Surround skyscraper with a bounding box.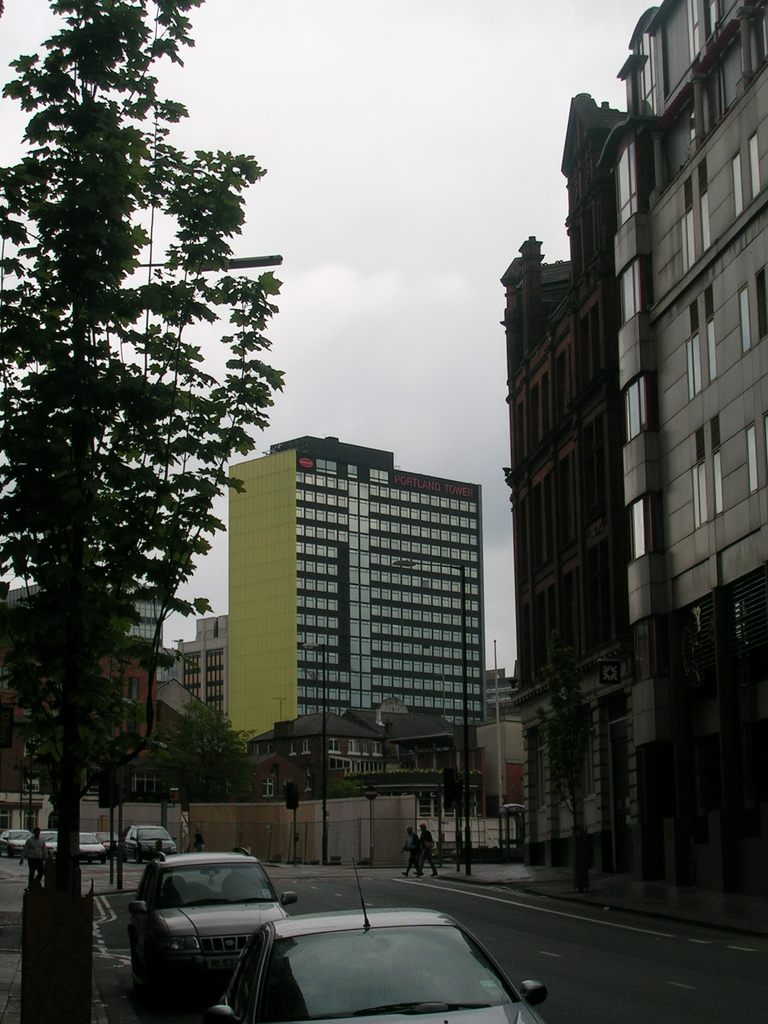
624,0,767,687.
